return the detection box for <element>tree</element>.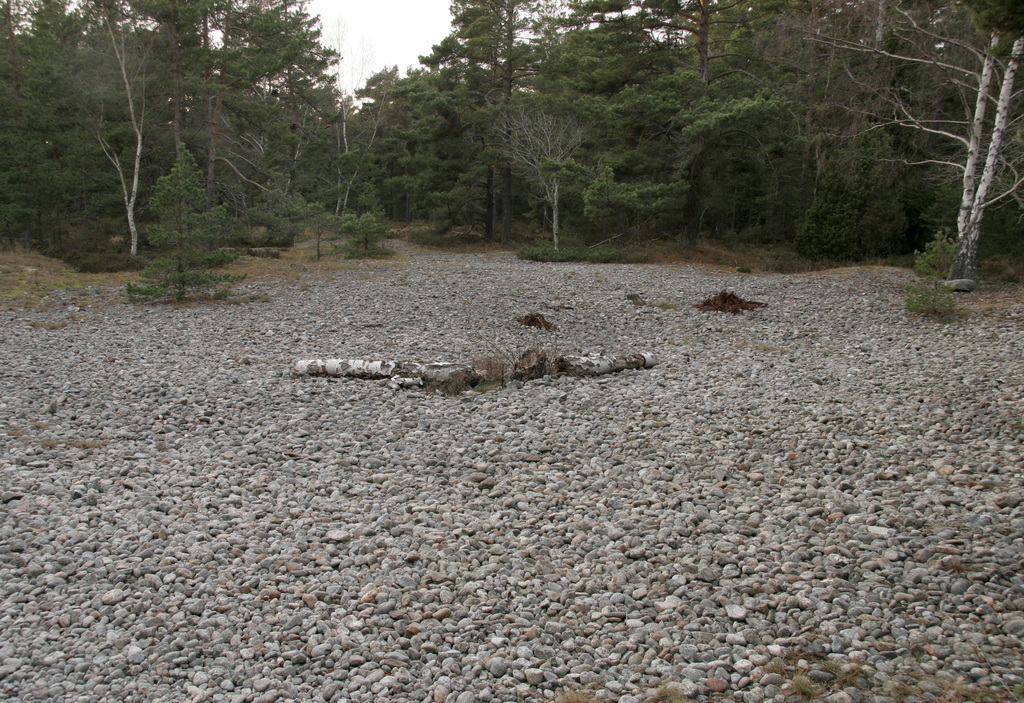
box=[124, 141, 249, 303].
